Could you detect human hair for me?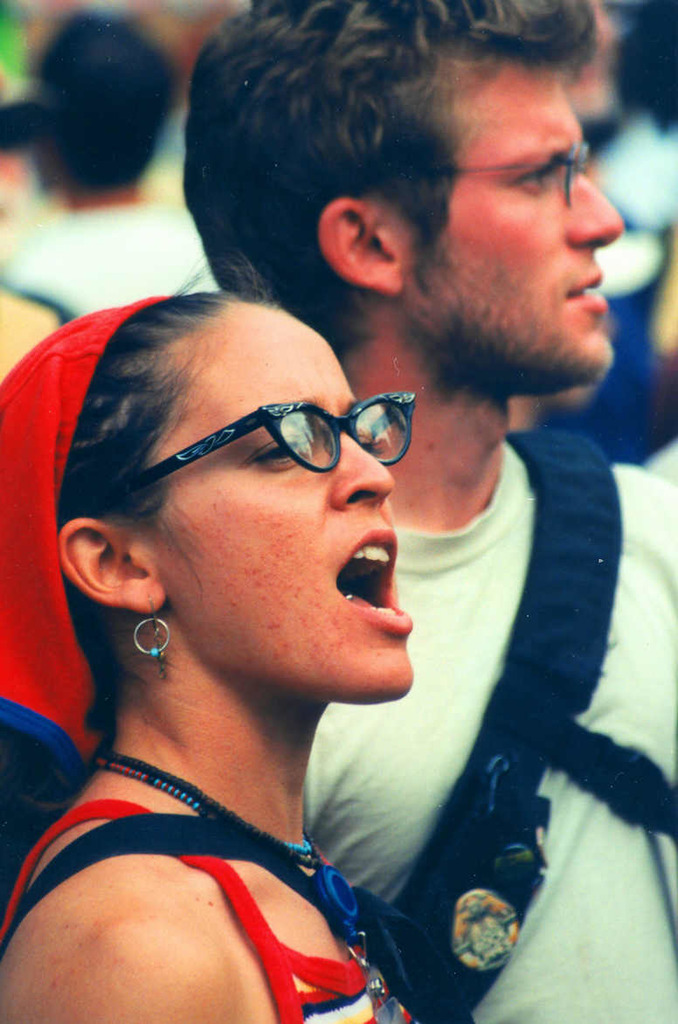
Detection result: (left=16, top=244, right=280, bottom=817).
